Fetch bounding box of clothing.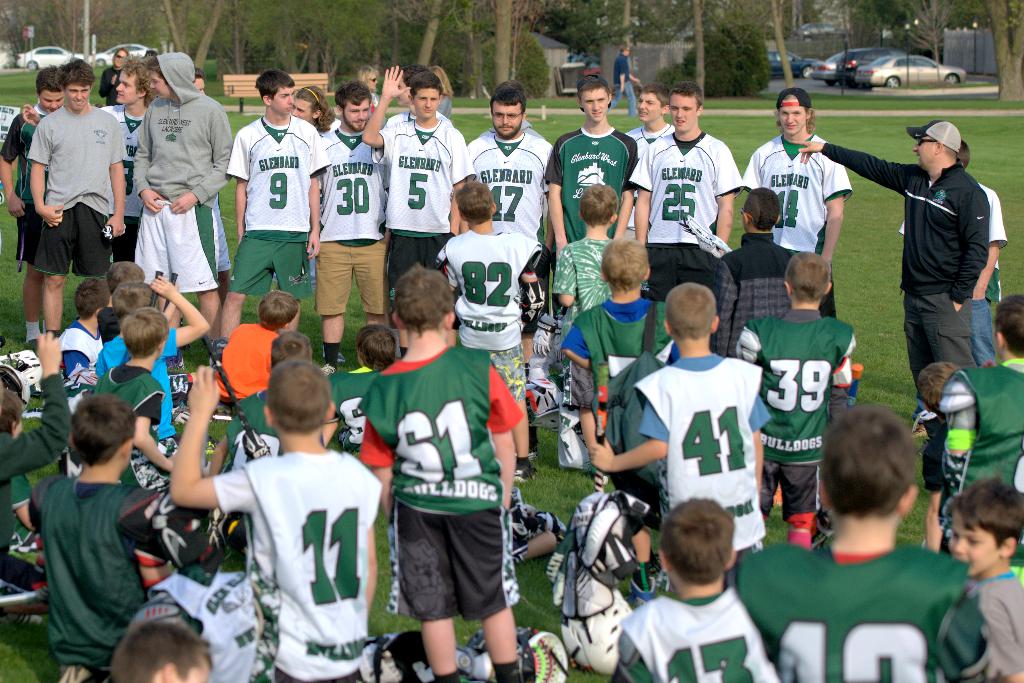
Bbox: locate(763, 138, 858, 244).
